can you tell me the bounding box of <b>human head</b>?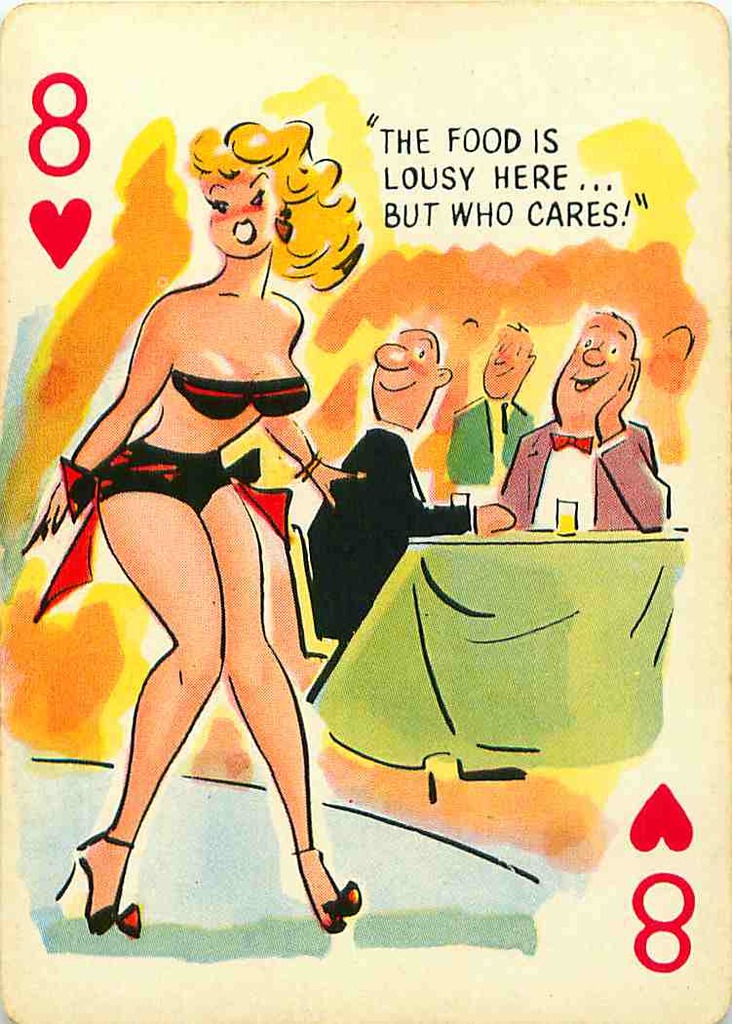
BBox(367, 326, 449, 434).
